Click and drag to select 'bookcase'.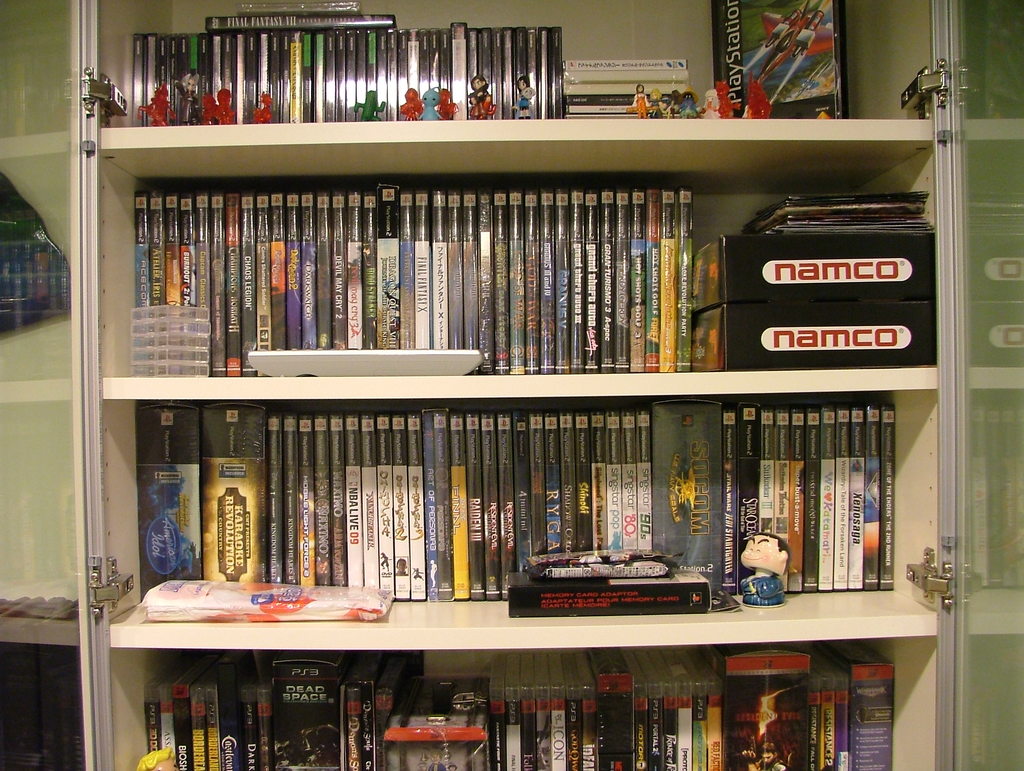
Selection: 92,0,945,768.
